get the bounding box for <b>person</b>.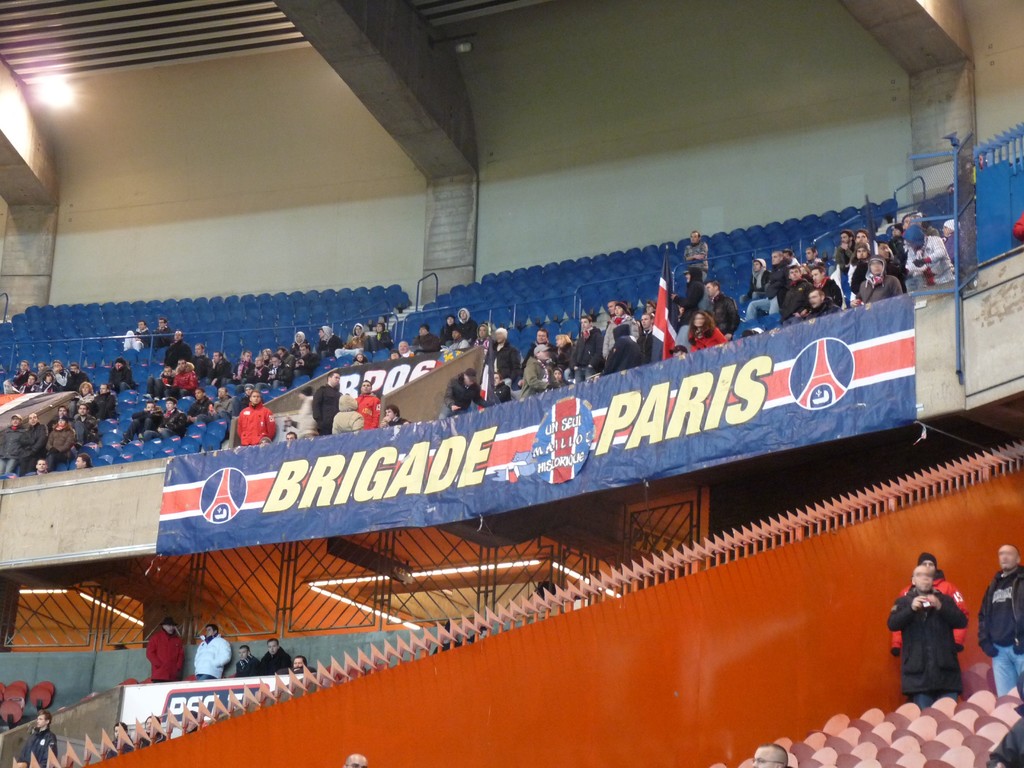
x1=12 y1=707 x2=58 y2=767.
